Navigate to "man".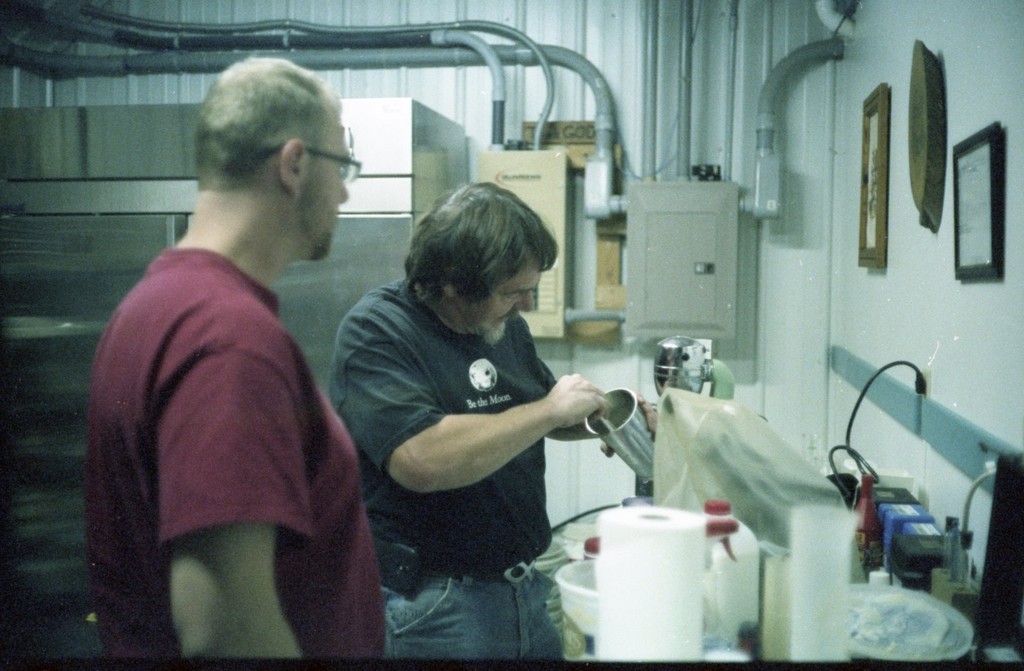
Navigation target: x1=78, y1=36, x2=396, y2=670.
